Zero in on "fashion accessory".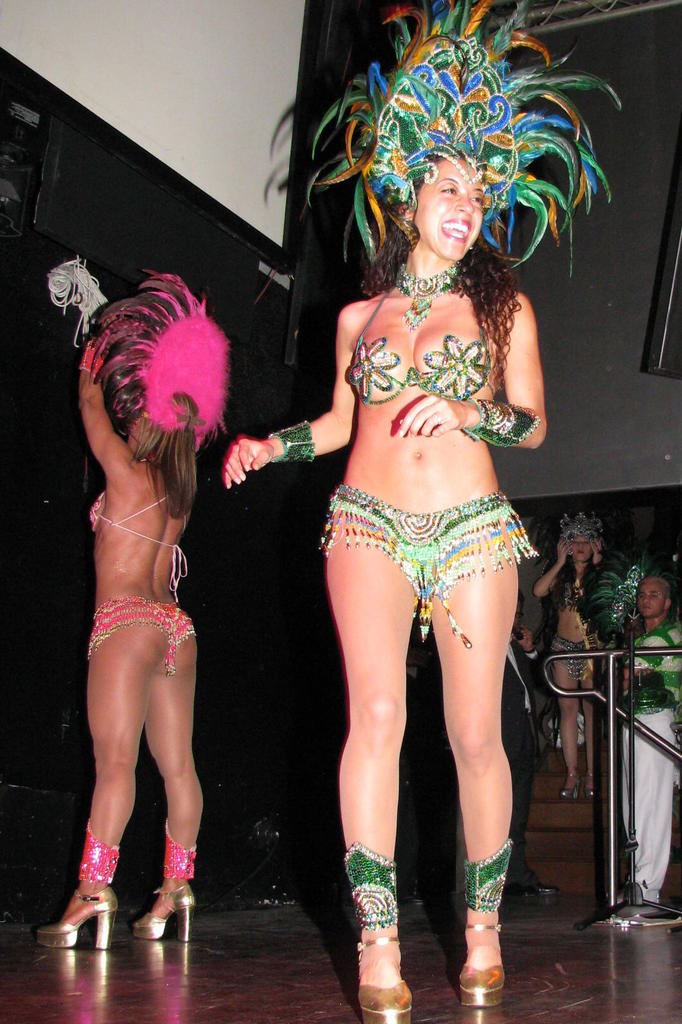
Zeroed in: crop(517, 886, 561, 896).
